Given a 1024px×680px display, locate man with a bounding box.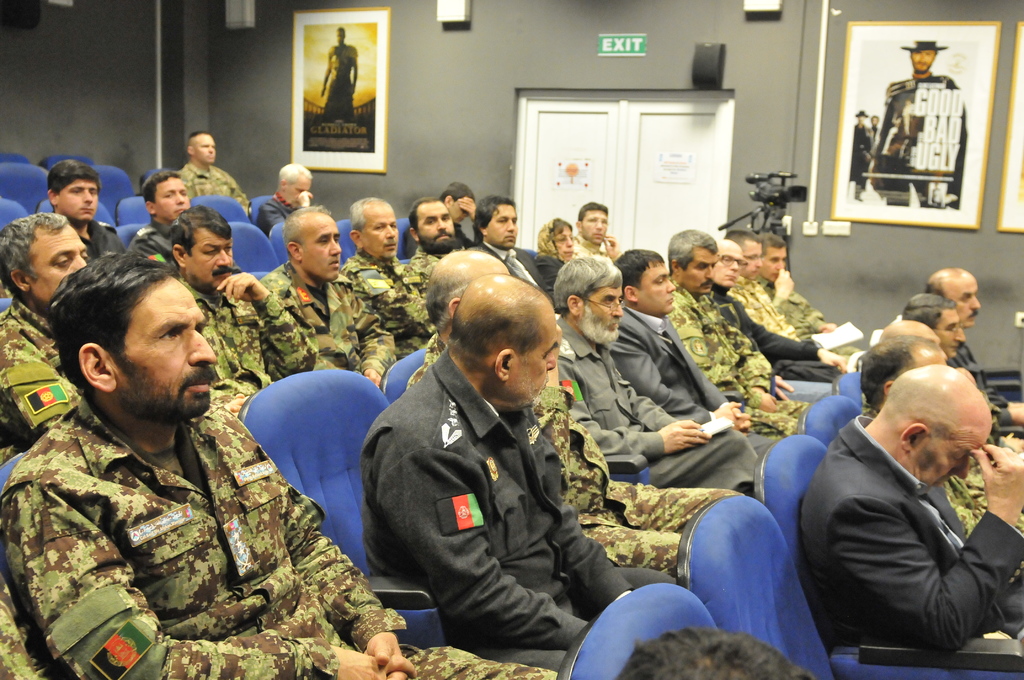
Located: [x1=575, y1=202, x2=607, y2=253].
